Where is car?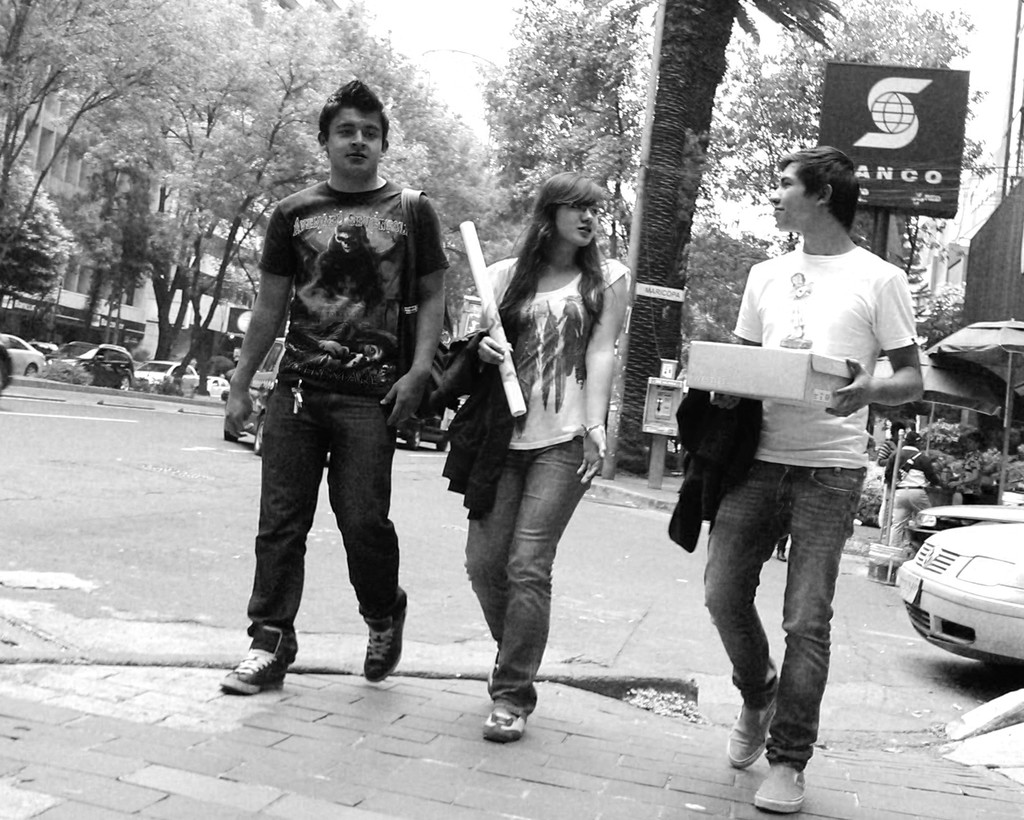
27/340/52/353.
